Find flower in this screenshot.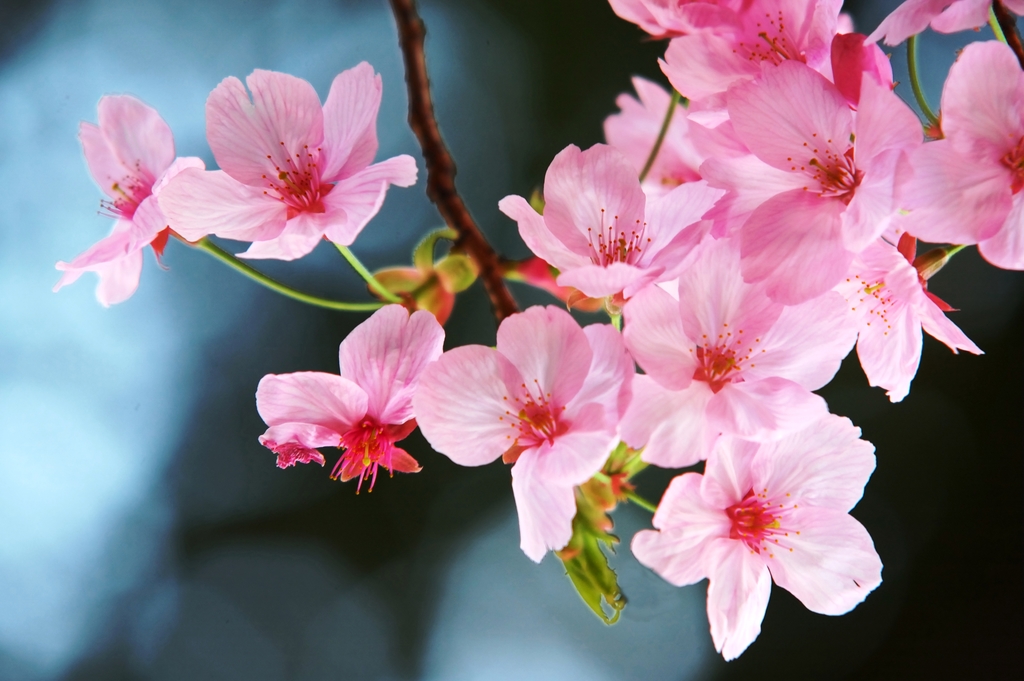
The bounding box for flower is pyautogui.locateOnScreen(47, 94, 207, 309).
